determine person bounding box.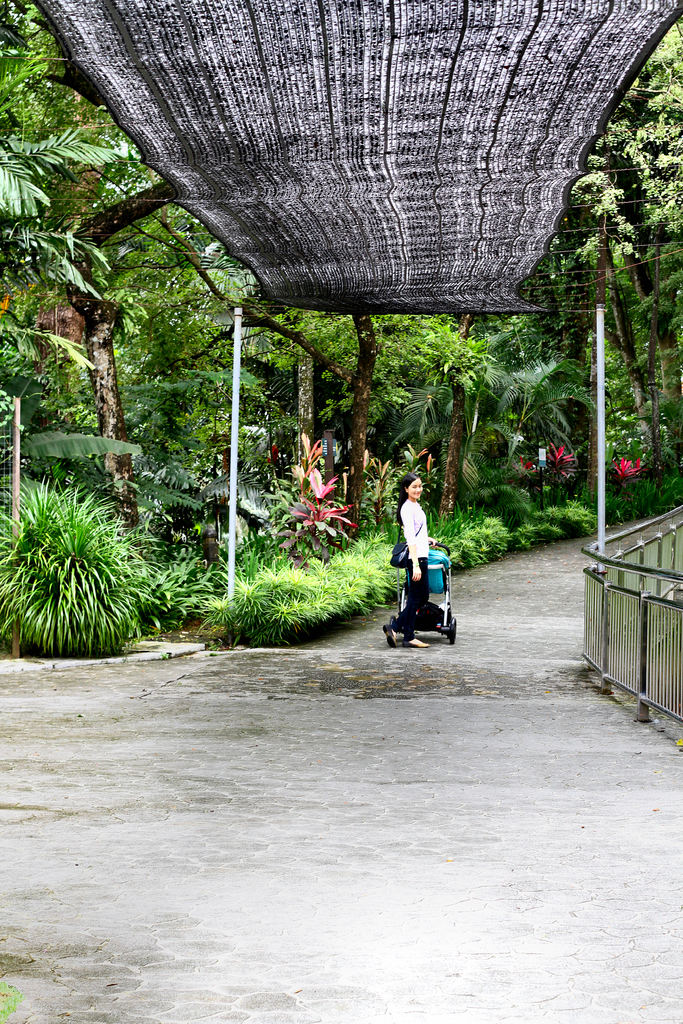
Determined: bbox=[379, 470, 438, 650].
